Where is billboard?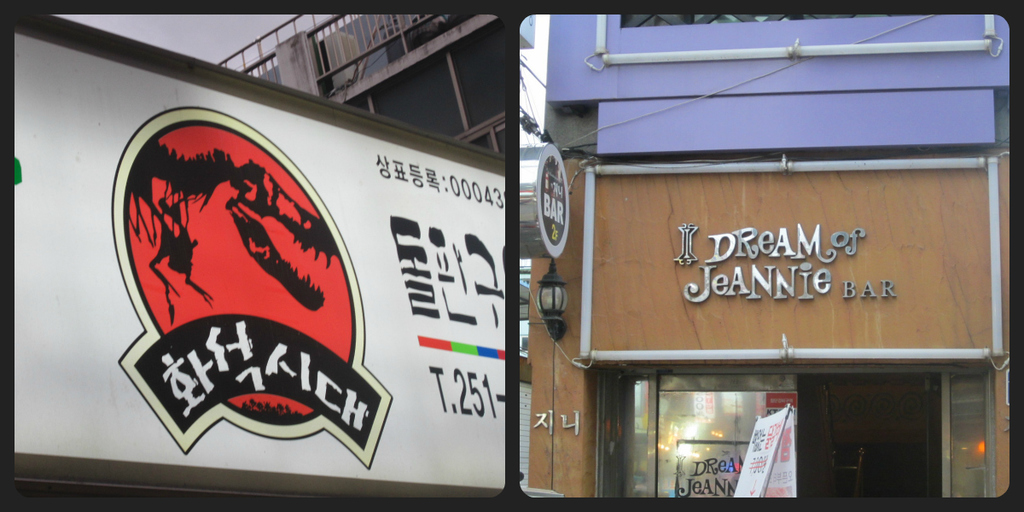
(115,90,539,509).
